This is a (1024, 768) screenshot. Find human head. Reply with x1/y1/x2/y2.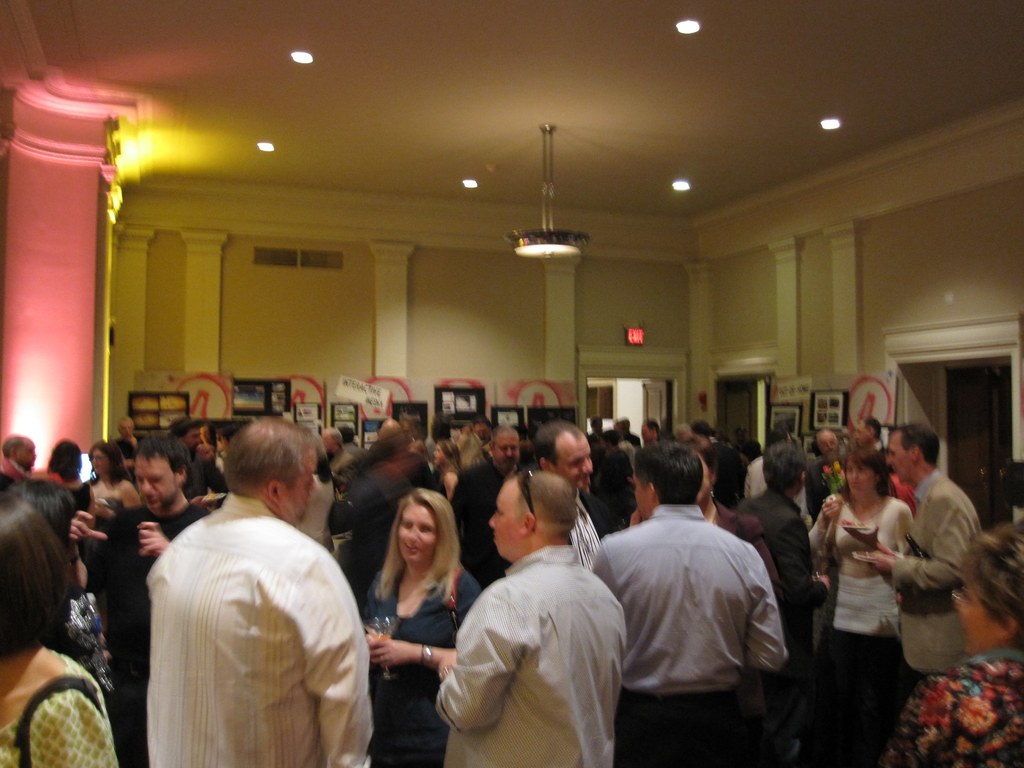
760/443/806/495.
